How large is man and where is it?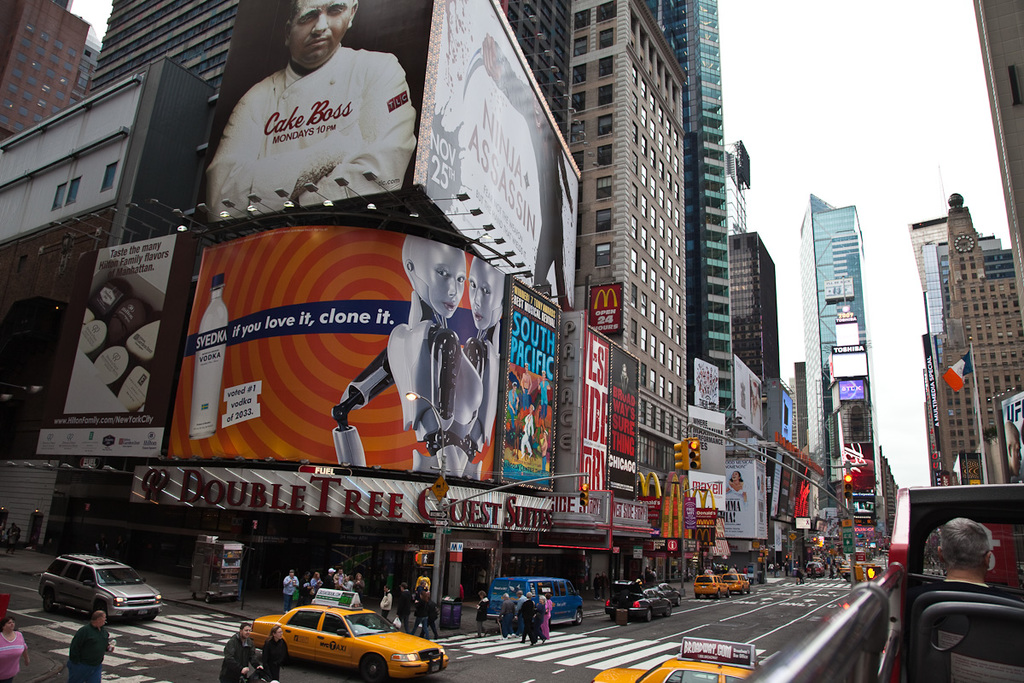
Bounding box: rect(217, 622, 265, 682).
